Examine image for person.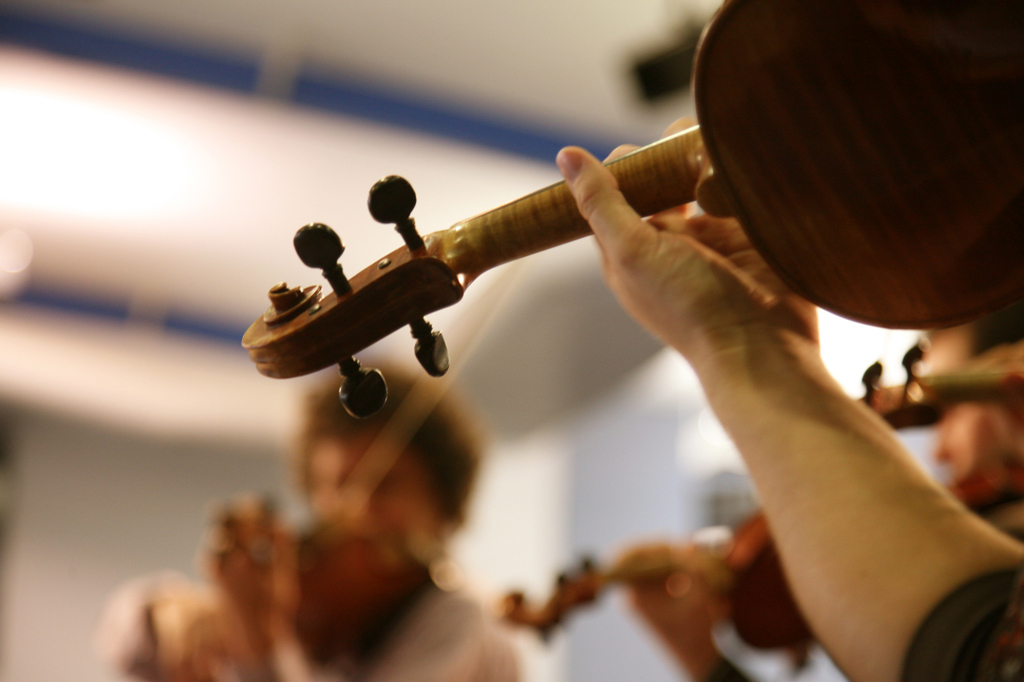
Examination result: [x1=550, y1=105, x2=1023, y2=681].
